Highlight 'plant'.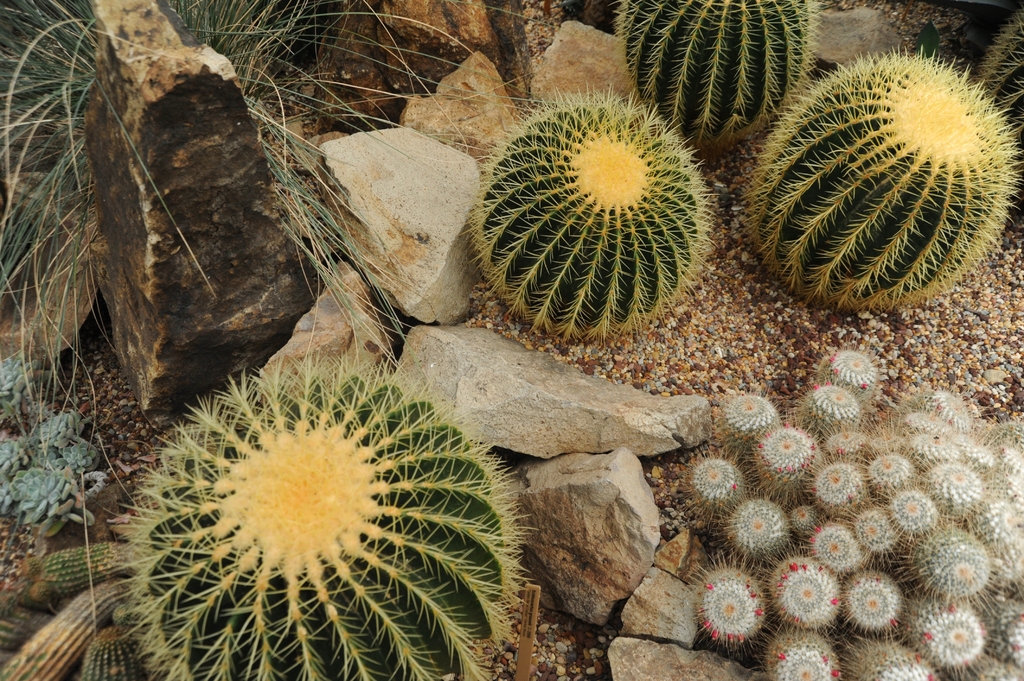
Highlighted region: bbox=[788, 378, 871, 447].
